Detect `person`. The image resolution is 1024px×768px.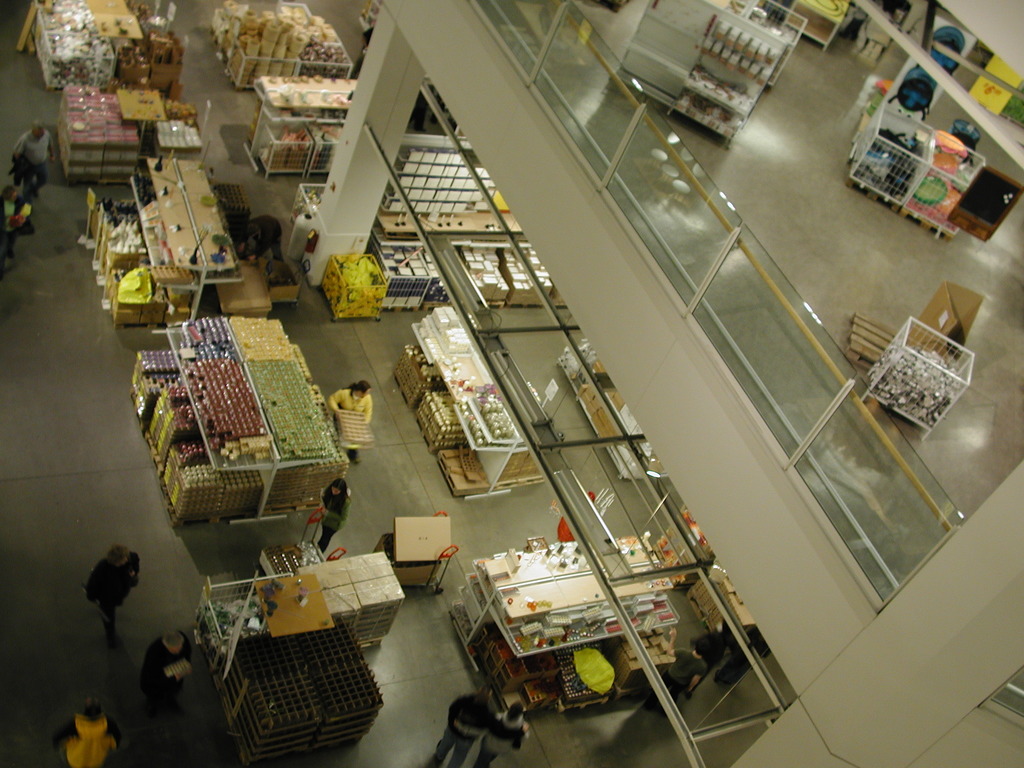
rect(55, 705, 115, 767).
